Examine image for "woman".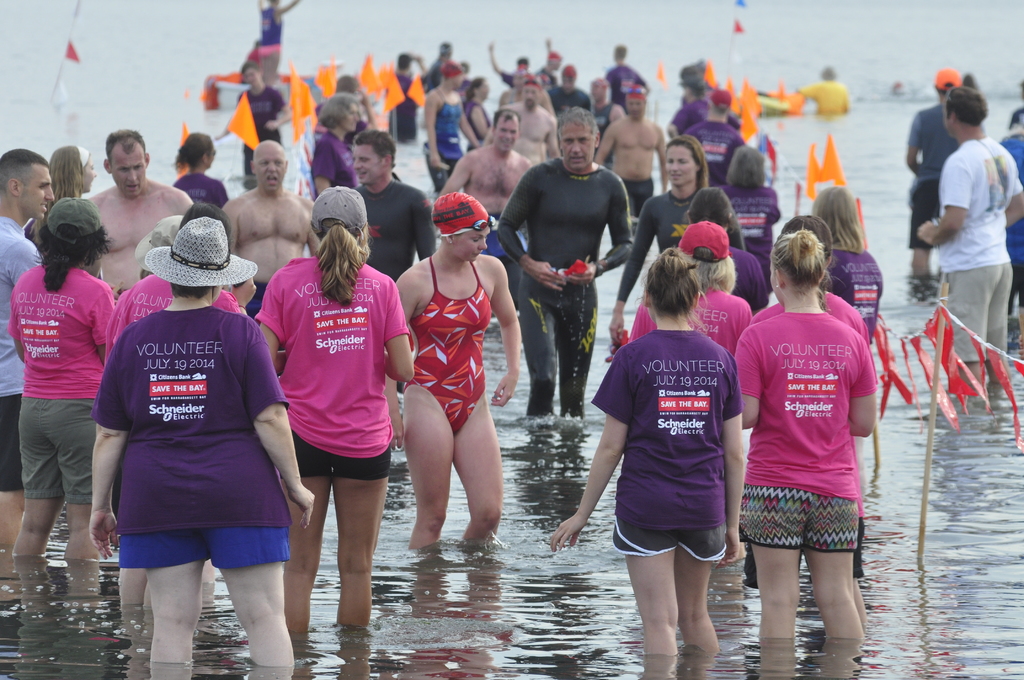
Examination result: {"left": 20, "top": 145, "right": 97, "bottom": 249}.
